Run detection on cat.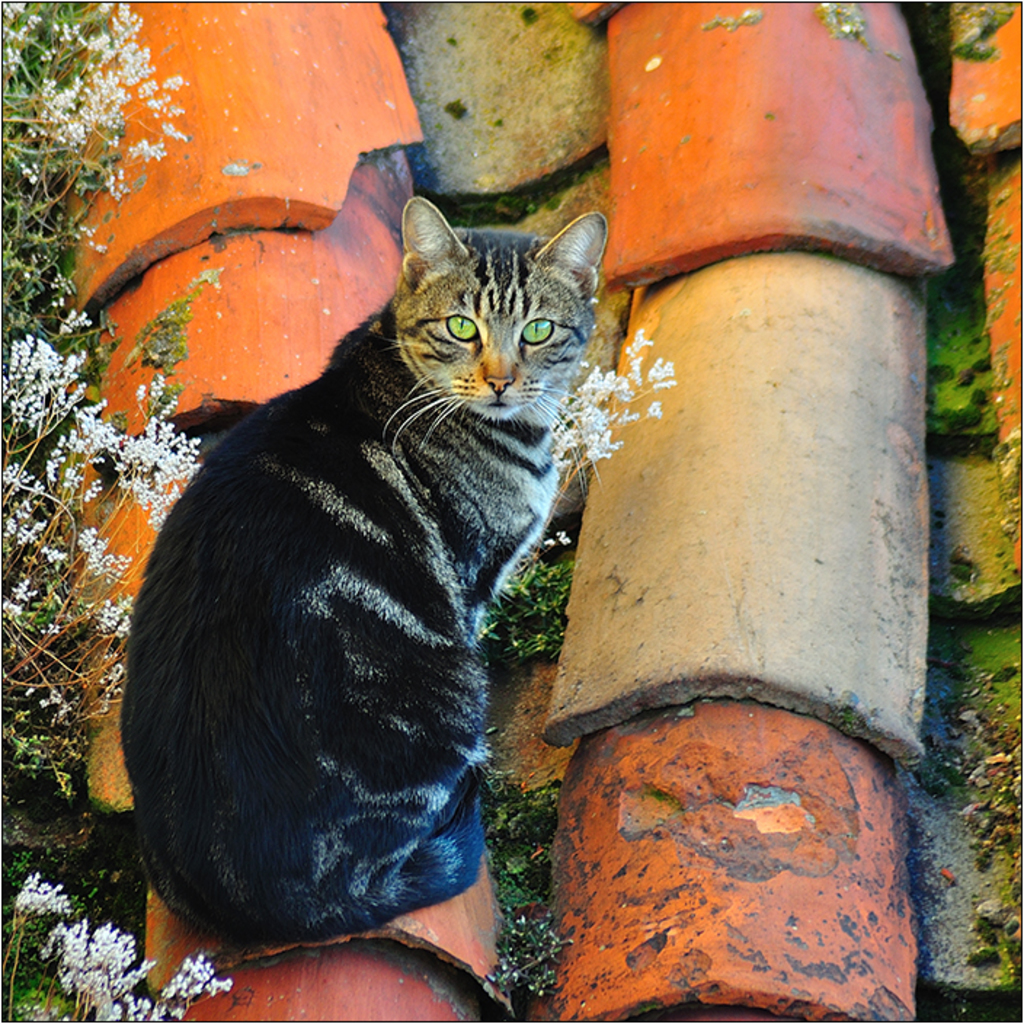
Result: box(109, 193, 614, 969).
